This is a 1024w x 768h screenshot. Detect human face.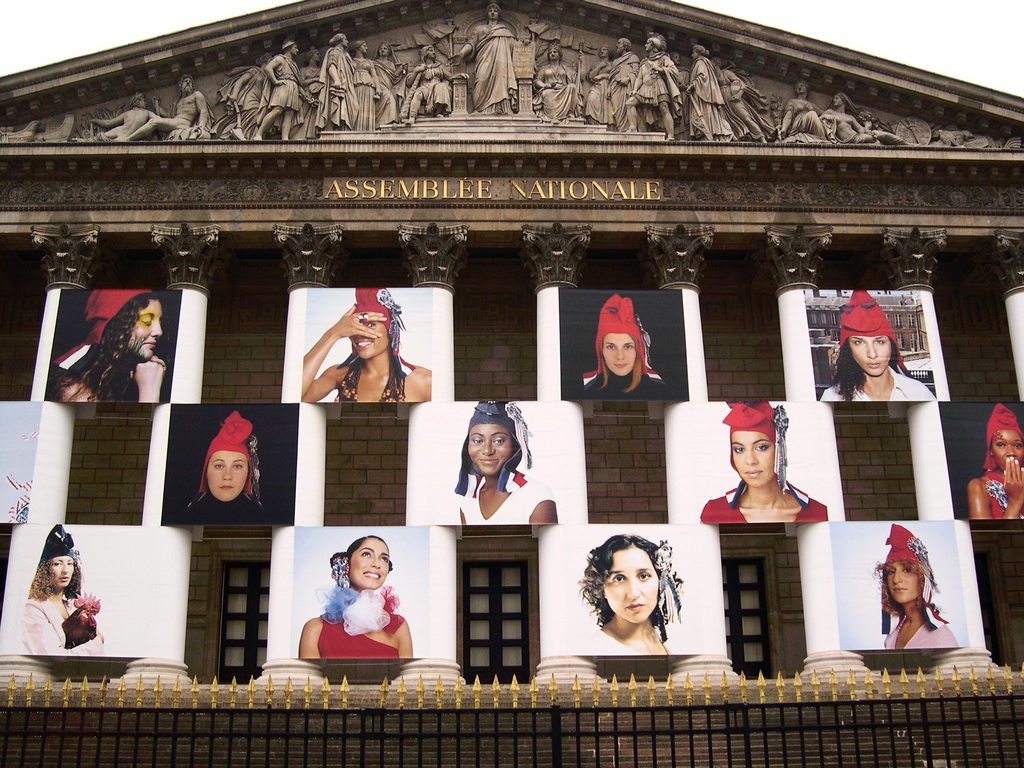
bbox=(378, 42, 390, 56).
